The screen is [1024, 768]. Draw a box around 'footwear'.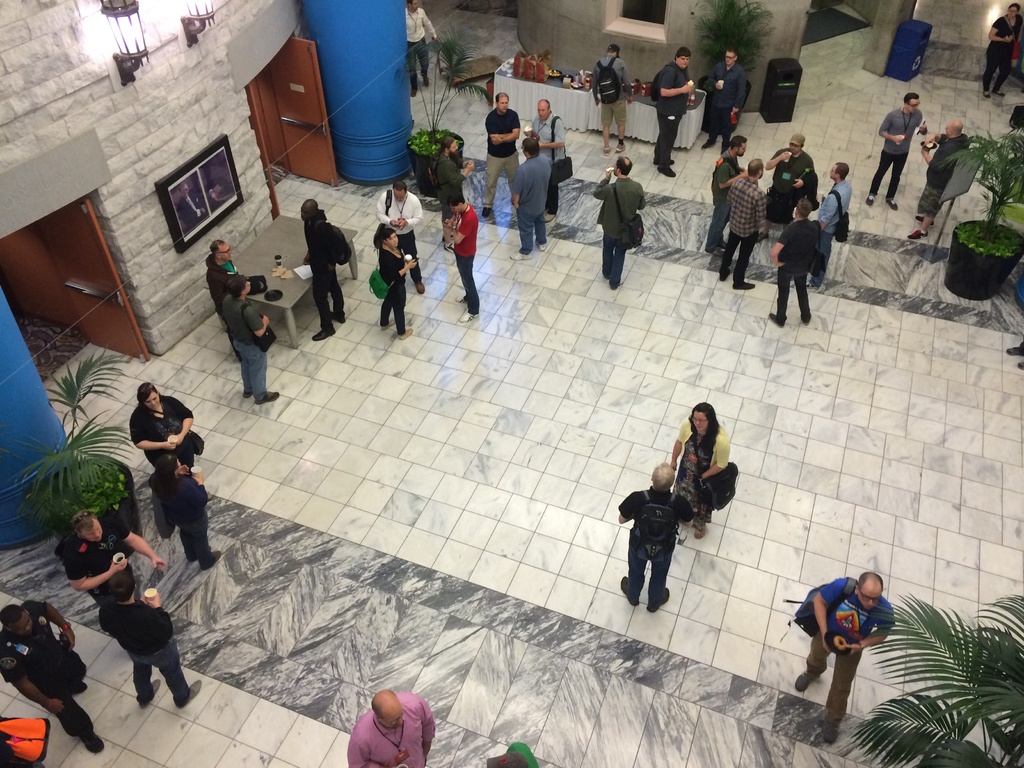
[733, 279, 754, 289].
